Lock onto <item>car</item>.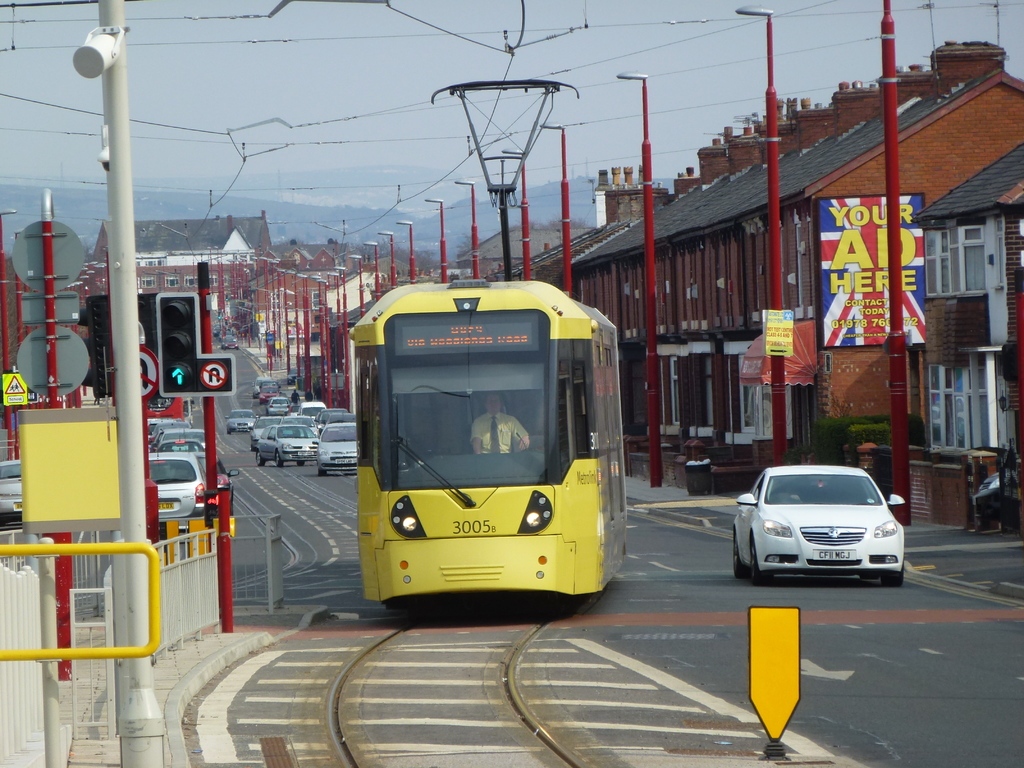
Locked: 727,465,917,594.
